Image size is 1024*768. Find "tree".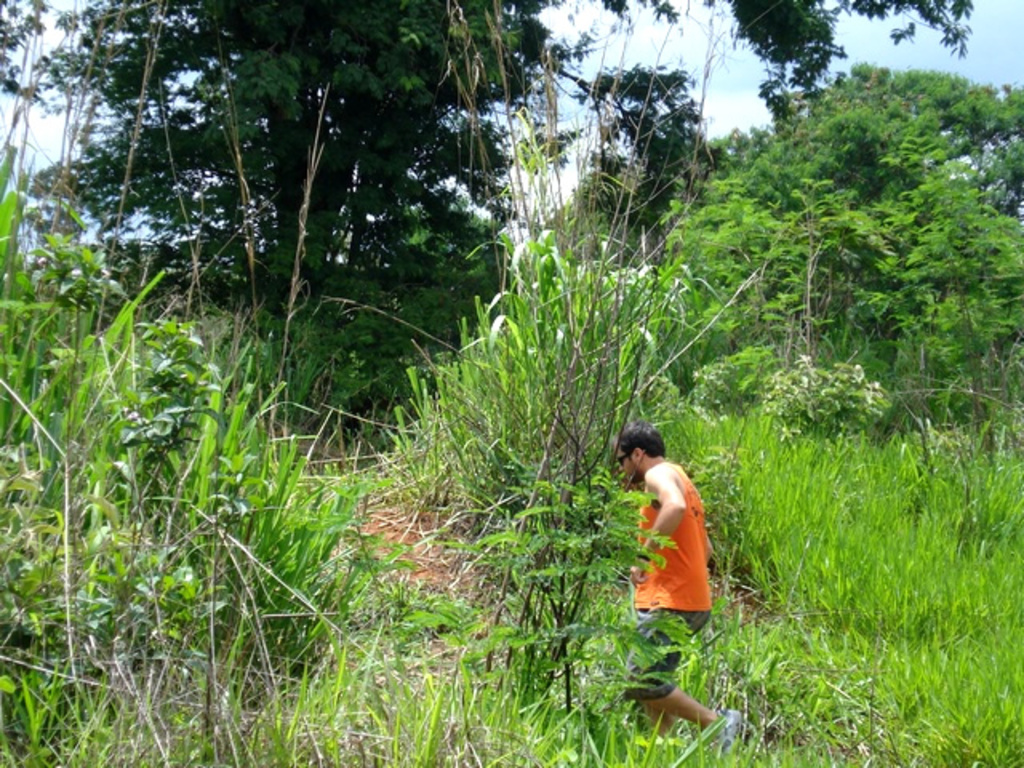
664:59:1008:539.
